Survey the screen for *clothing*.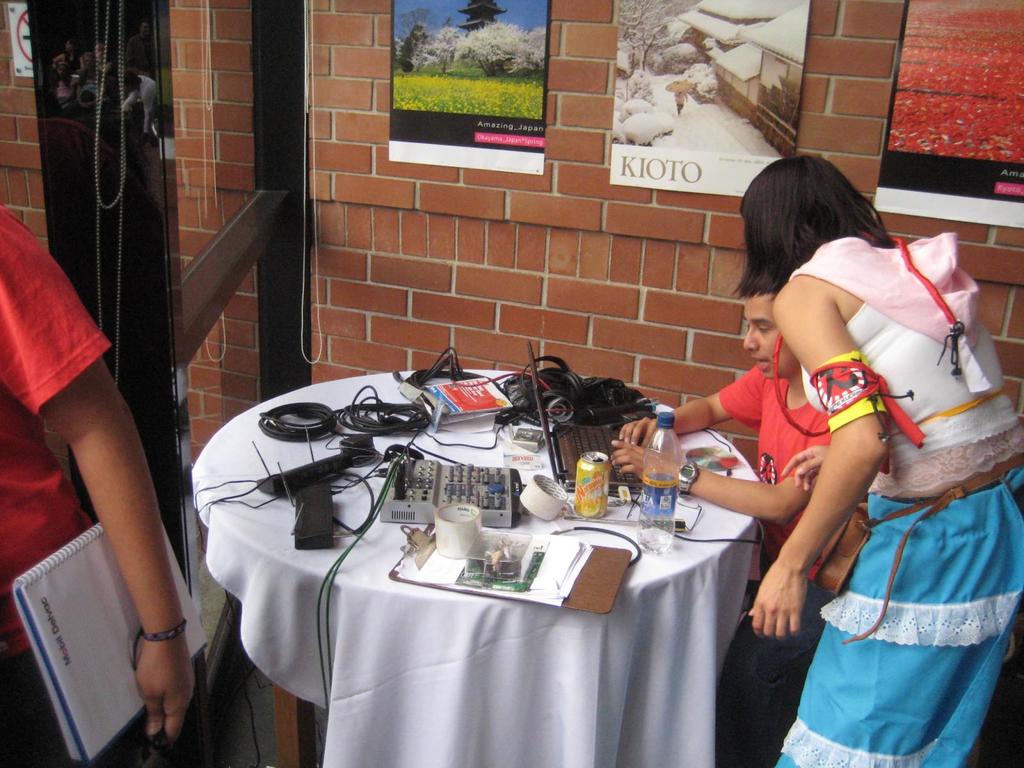
Survey found: 0/203/119/766.
